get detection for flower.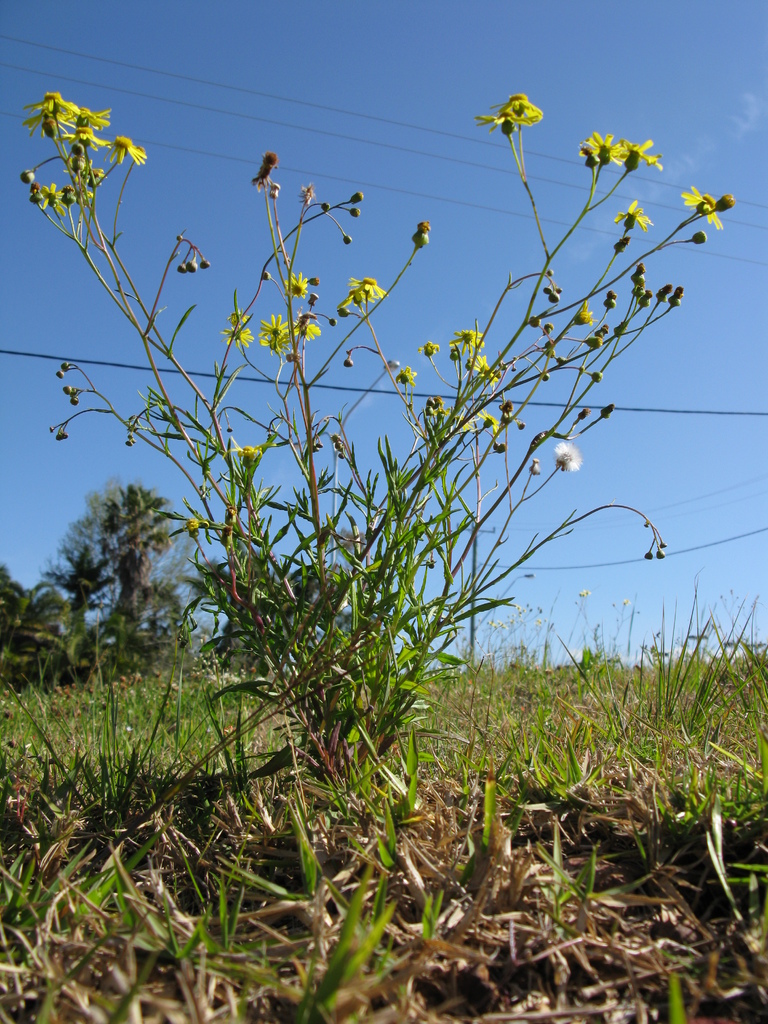
Detection: 222:323:250:347.
